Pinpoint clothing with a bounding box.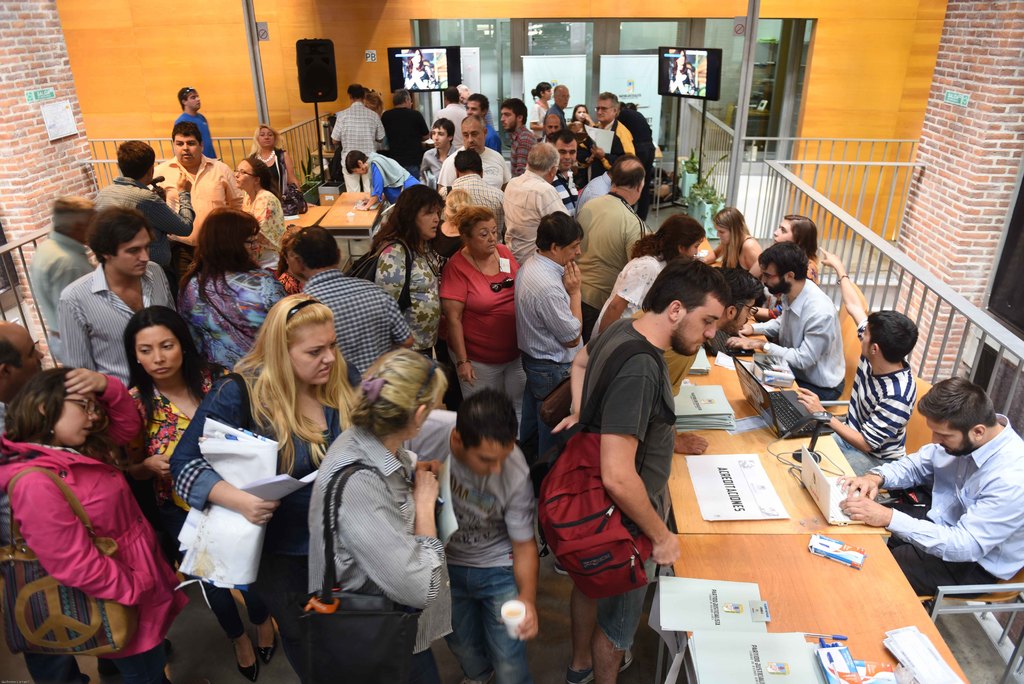
locate(90, 174, 189, 242).
